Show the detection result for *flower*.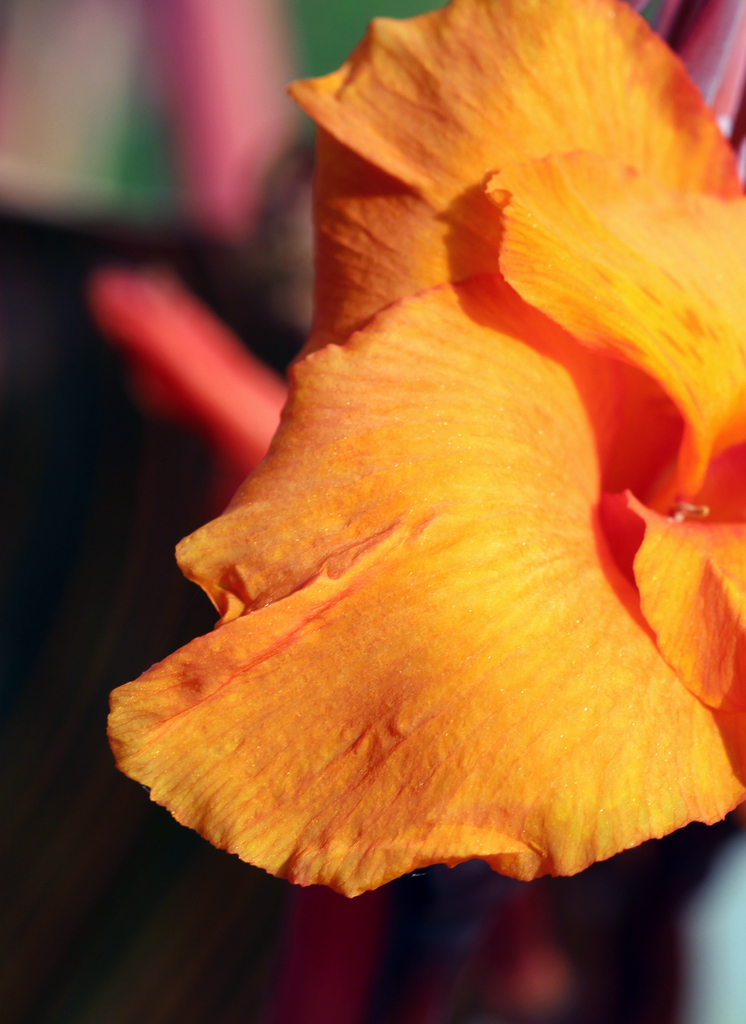
pyautogui.locateOnScreen(88, 1, 738, 842).
